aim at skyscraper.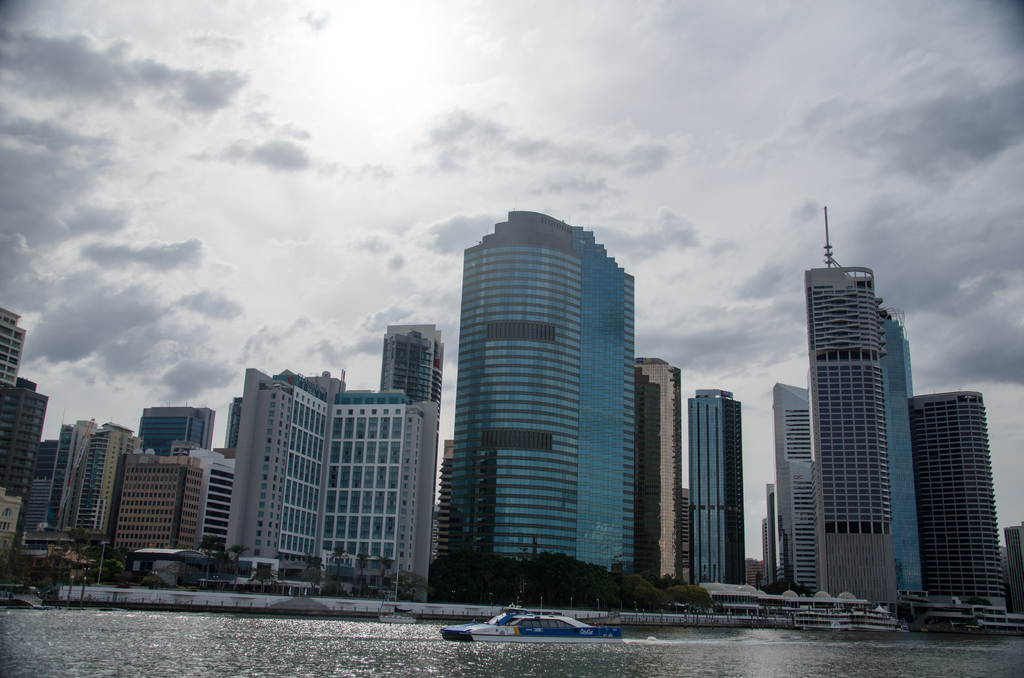
Aimed at 0:303:29:387.
